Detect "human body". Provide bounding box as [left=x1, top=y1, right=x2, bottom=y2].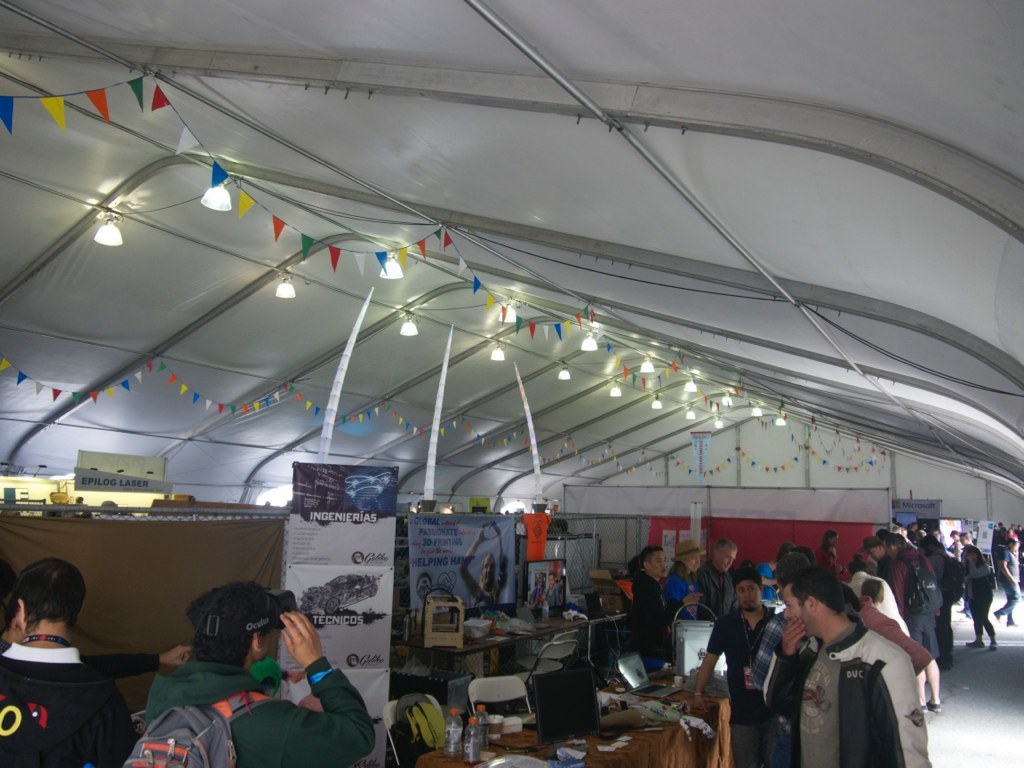
[left=458, top=516, right=505, bottom=609].
